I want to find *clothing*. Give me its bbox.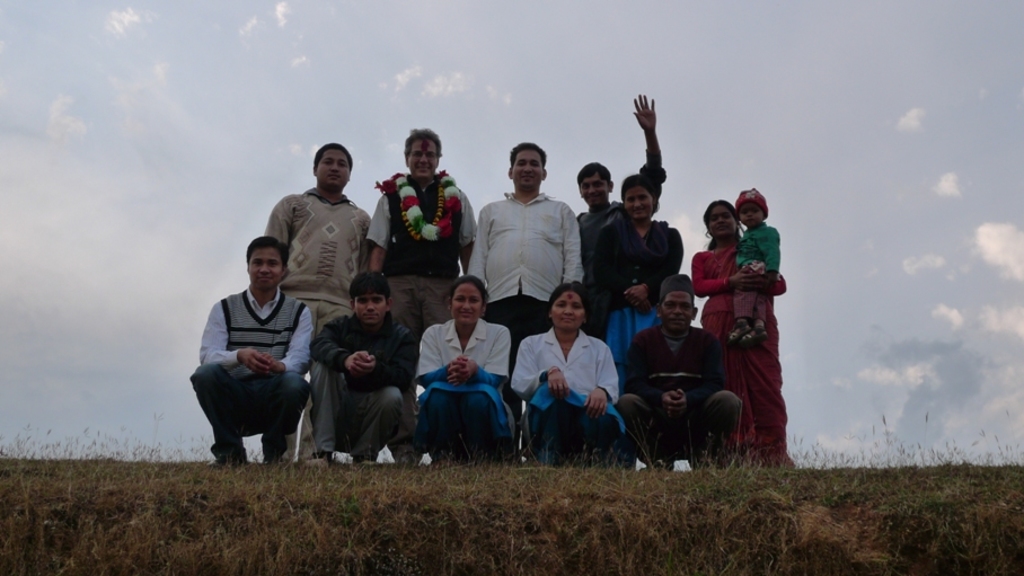
l=617, t=324, r=743, b=464.
